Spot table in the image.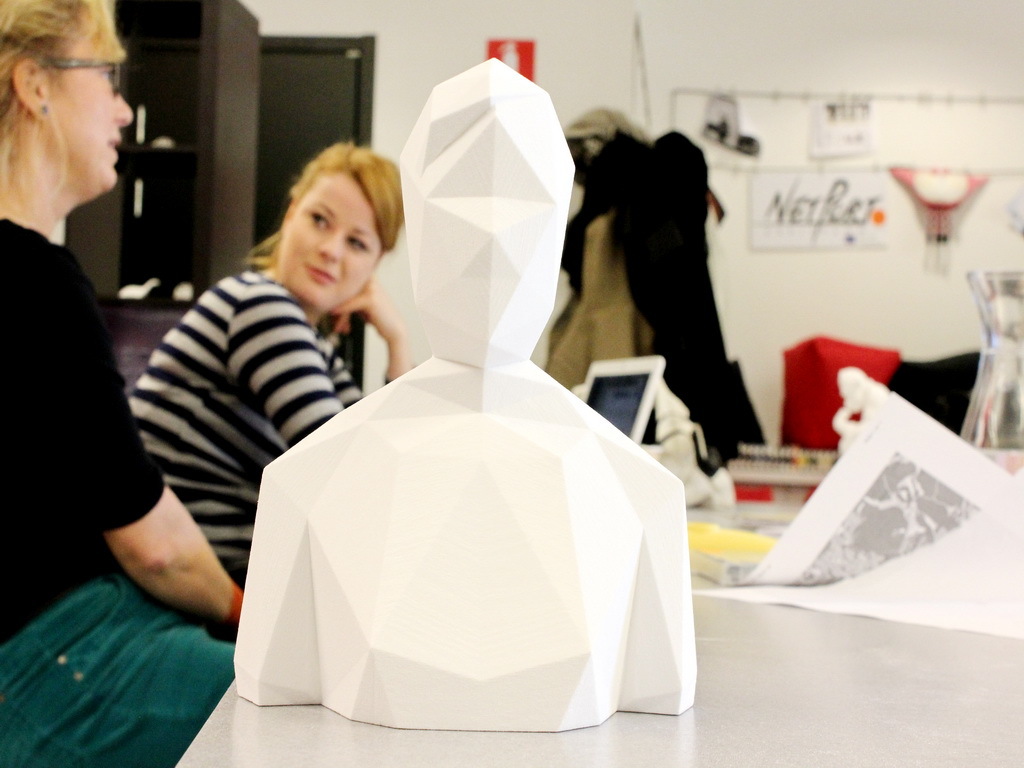
table found at crop(177, 499, 1023, 767).
